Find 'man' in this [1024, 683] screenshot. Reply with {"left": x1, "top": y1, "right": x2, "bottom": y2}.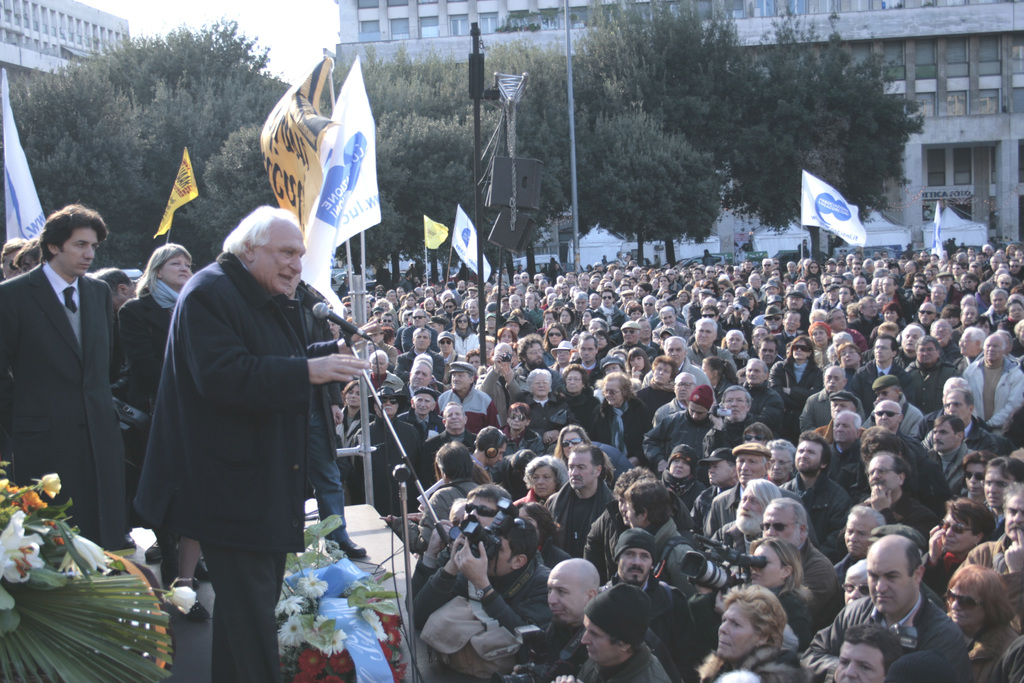
{"left": 824, "top": 413, "right": 865, "bottom": 500}.
